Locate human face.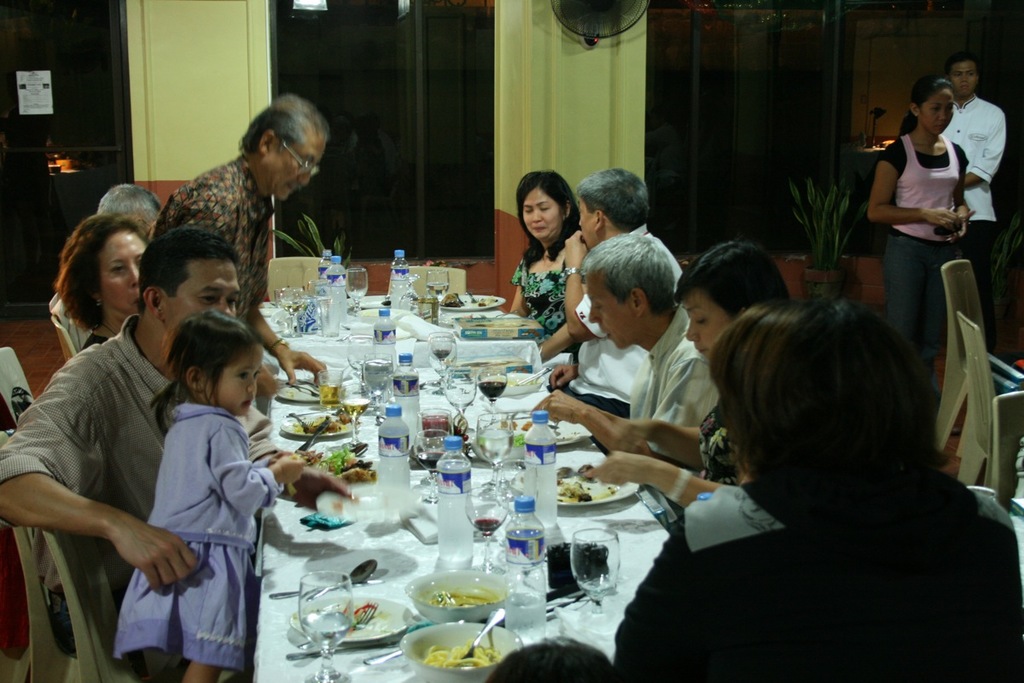
Bounding box: crop(260, 130, 319, 204).
